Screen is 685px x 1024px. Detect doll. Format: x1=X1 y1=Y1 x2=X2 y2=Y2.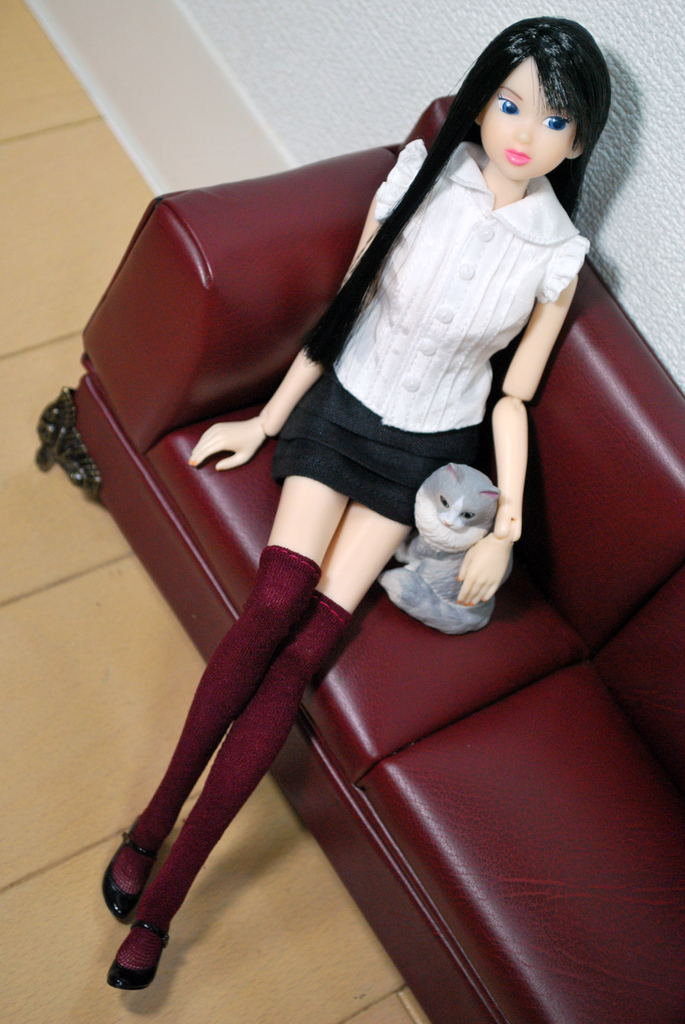
x1=102 y1=6 x2=615 y2=990.
